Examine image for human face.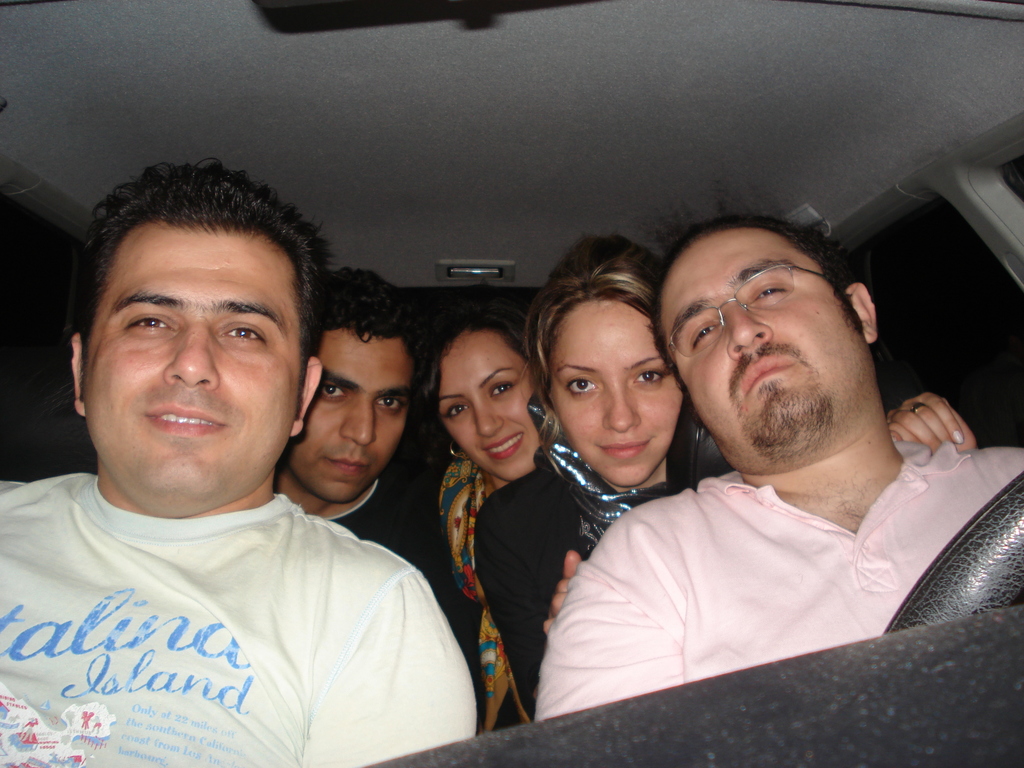
Examination result: <region>93, 245, 294, 502</region>.
